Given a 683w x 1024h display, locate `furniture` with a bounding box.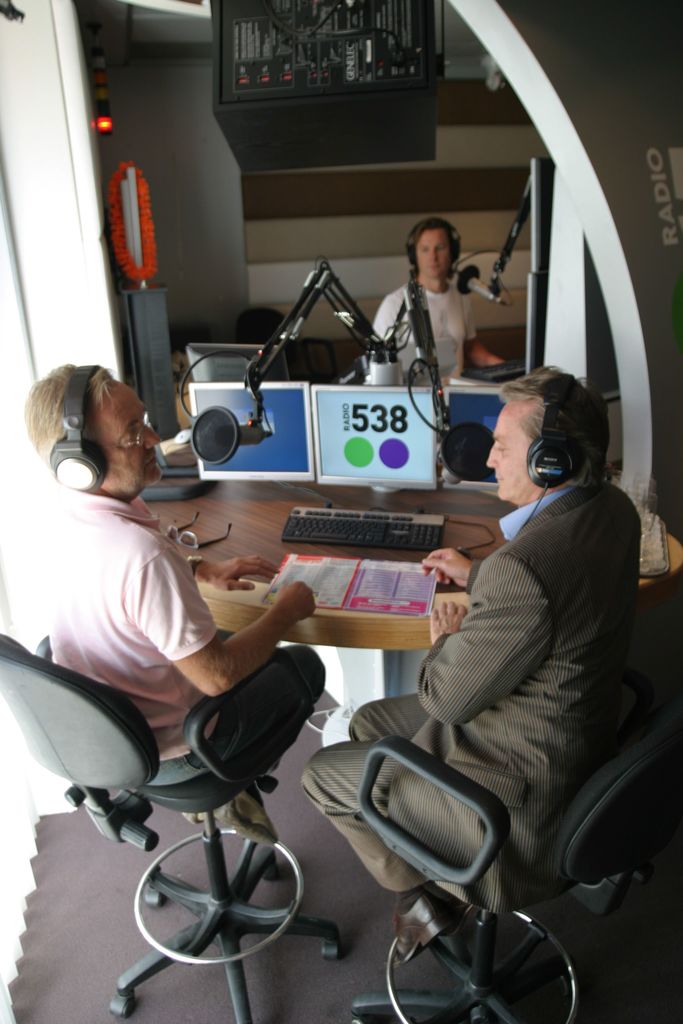
Located: [x1=234, y1=308, x2=337, y2=383].
